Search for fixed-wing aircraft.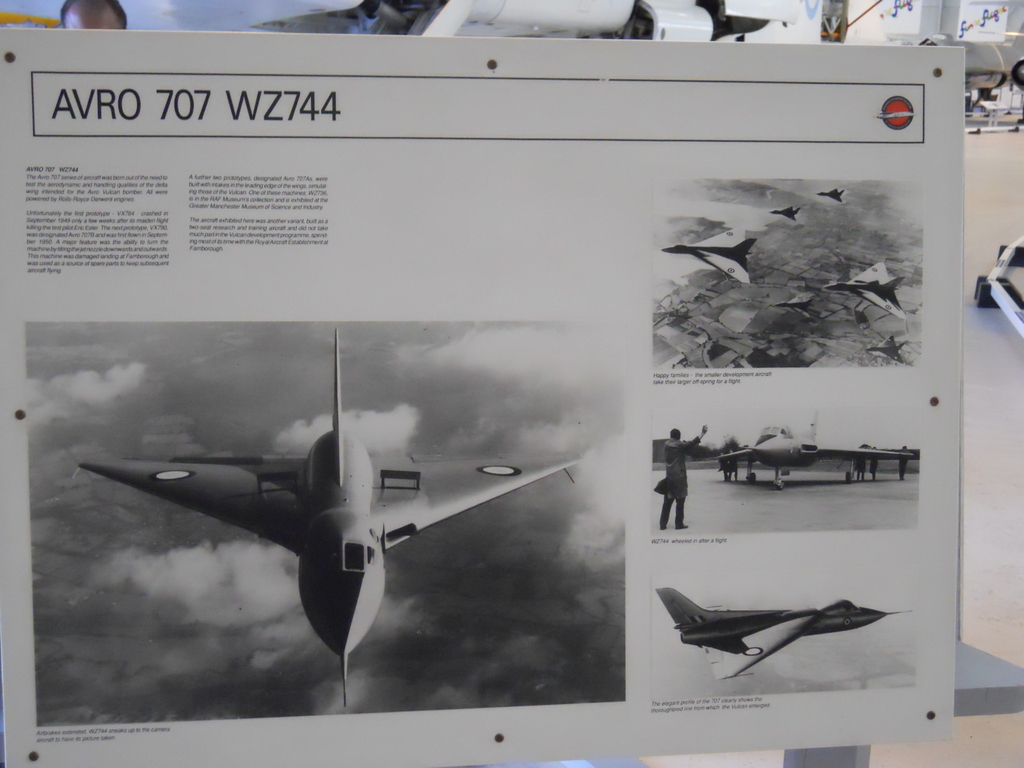
Found at <box>655,586,913,680</box>.
